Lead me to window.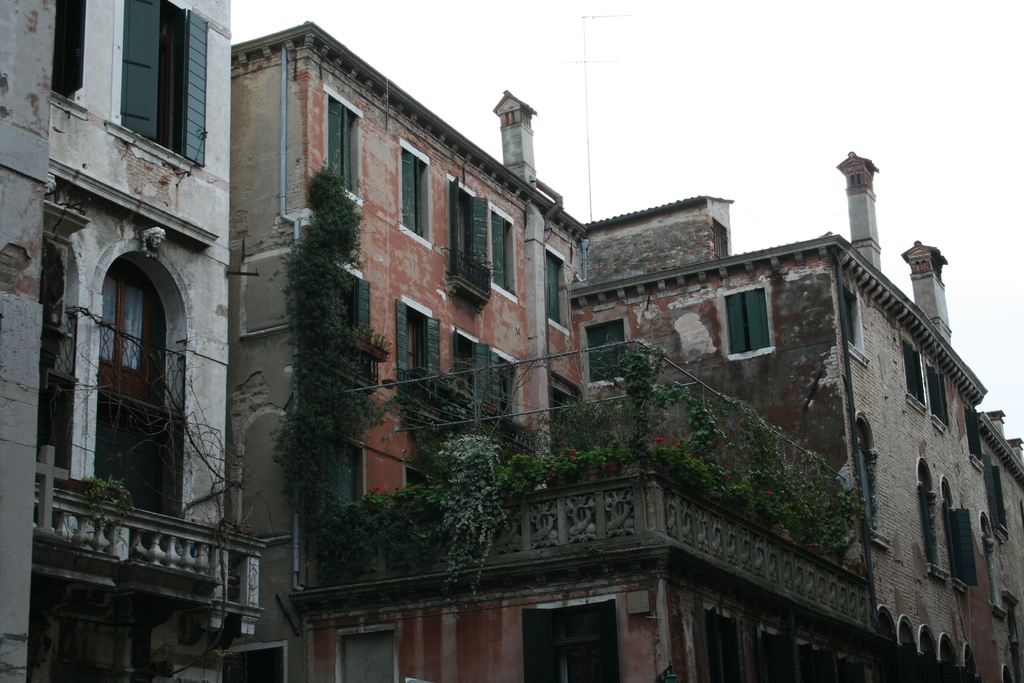
Lead to region(396, 138, 434, 252).
